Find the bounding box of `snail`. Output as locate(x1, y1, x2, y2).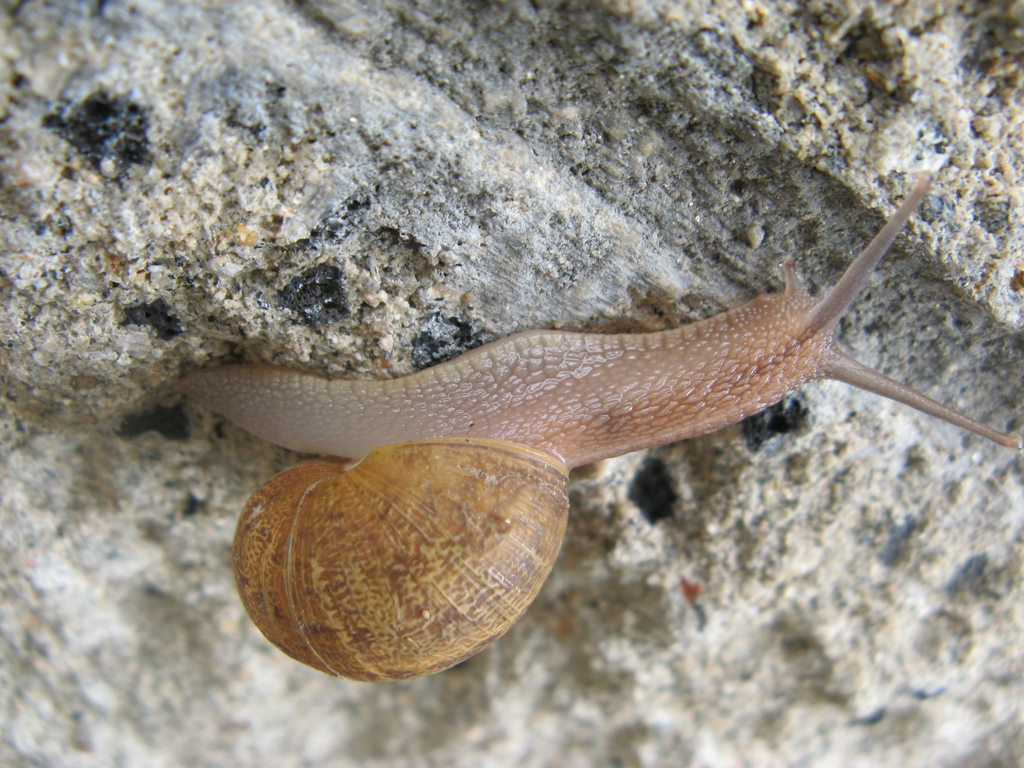
locate(168, 177, 1023, 686).
